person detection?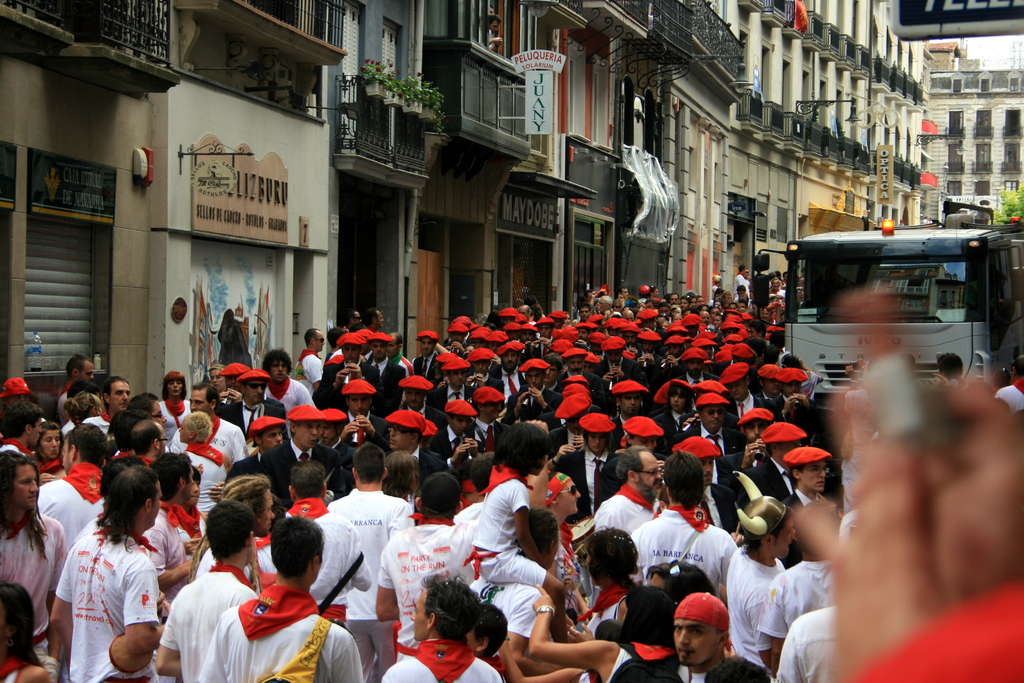
BBox(0, 582, 51, 682)
